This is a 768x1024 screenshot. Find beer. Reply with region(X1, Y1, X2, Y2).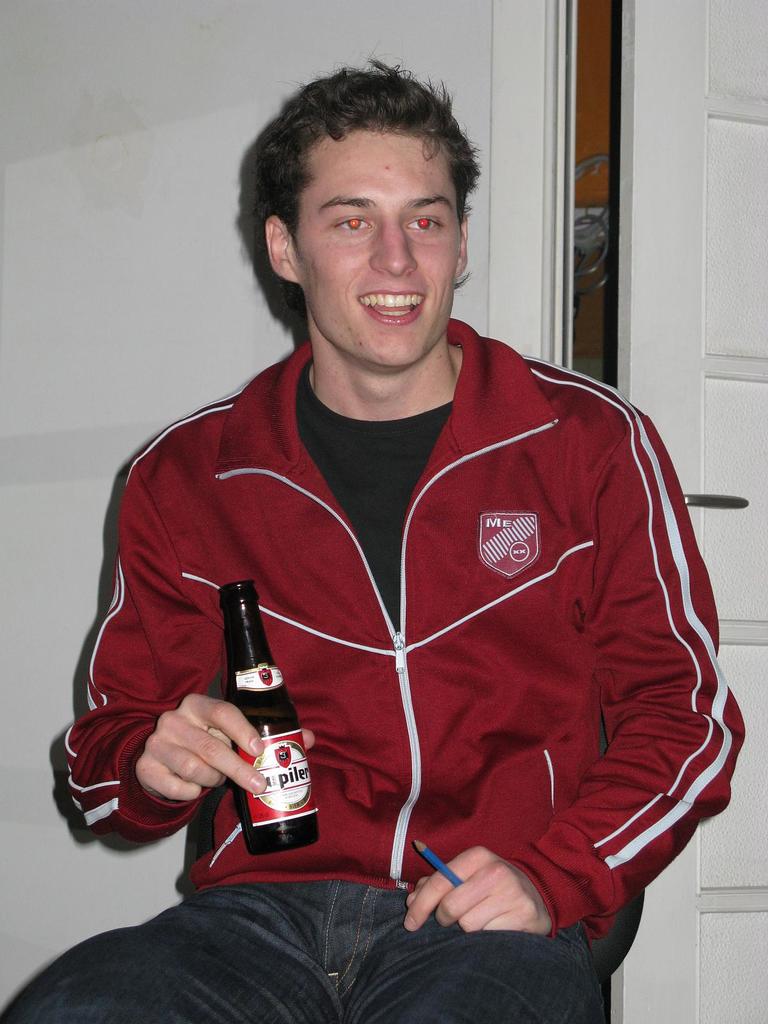
region(211, 589, 310, 852).
